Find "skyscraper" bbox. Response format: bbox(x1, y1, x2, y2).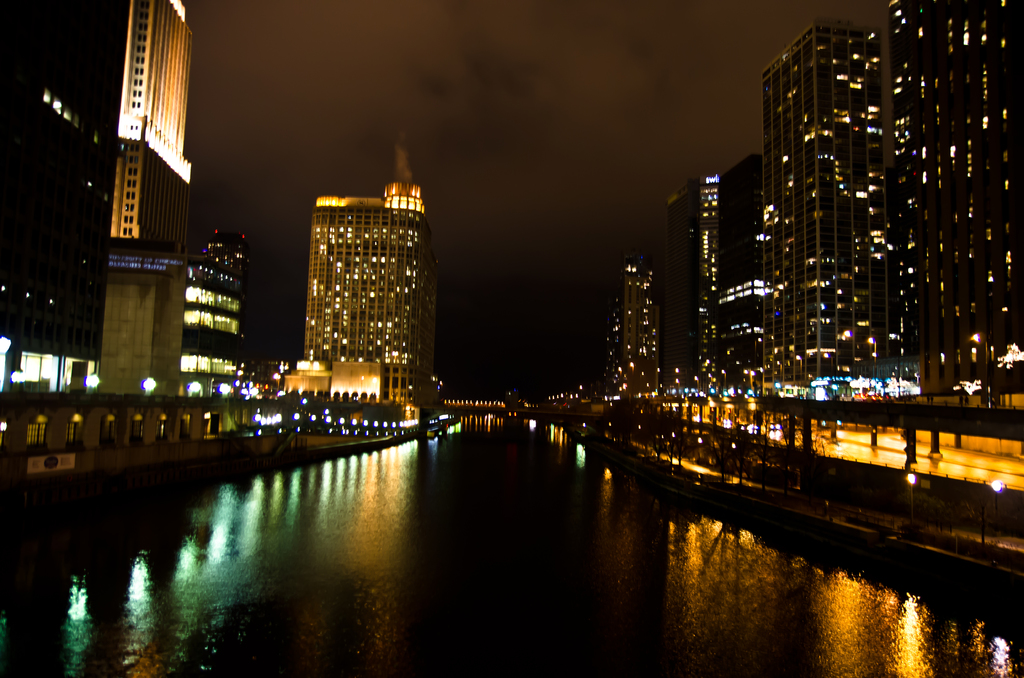
bbox(289, 184, 445, 416).
